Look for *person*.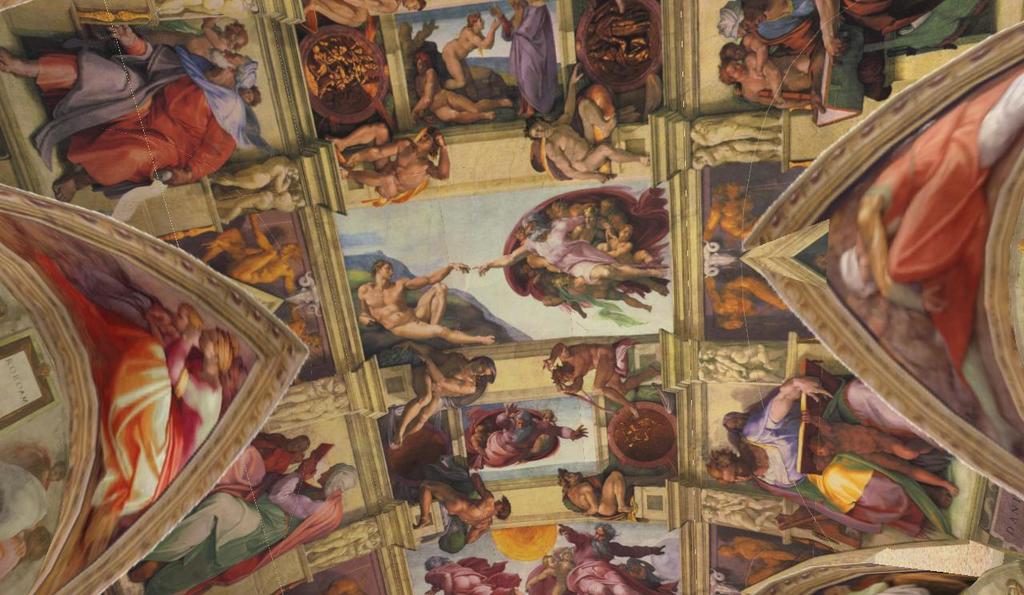
Found: region(412, 468, 512, 545).
